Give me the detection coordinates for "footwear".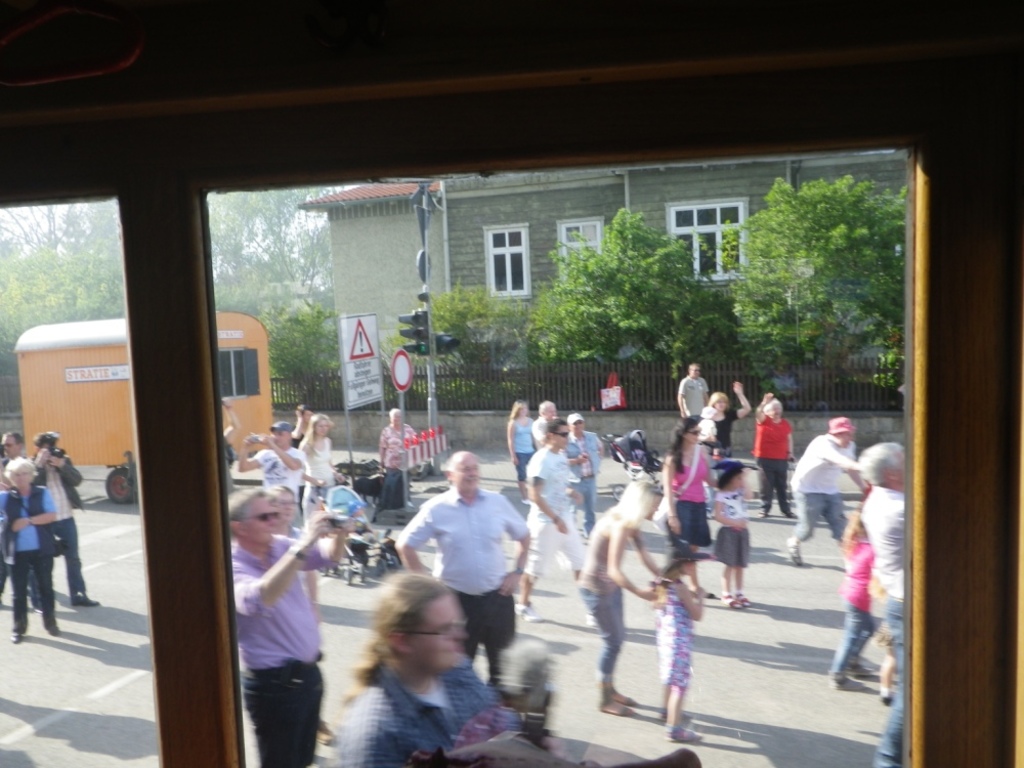
830, 673, 868, 693.
